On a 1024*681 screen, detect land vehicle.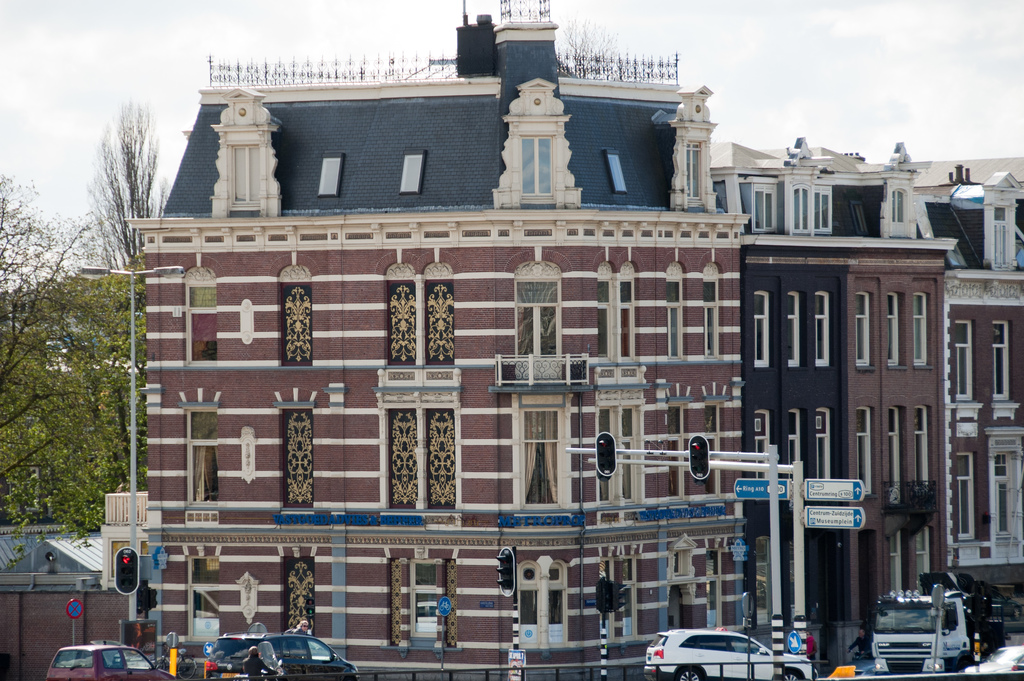
646/628/815/680.
